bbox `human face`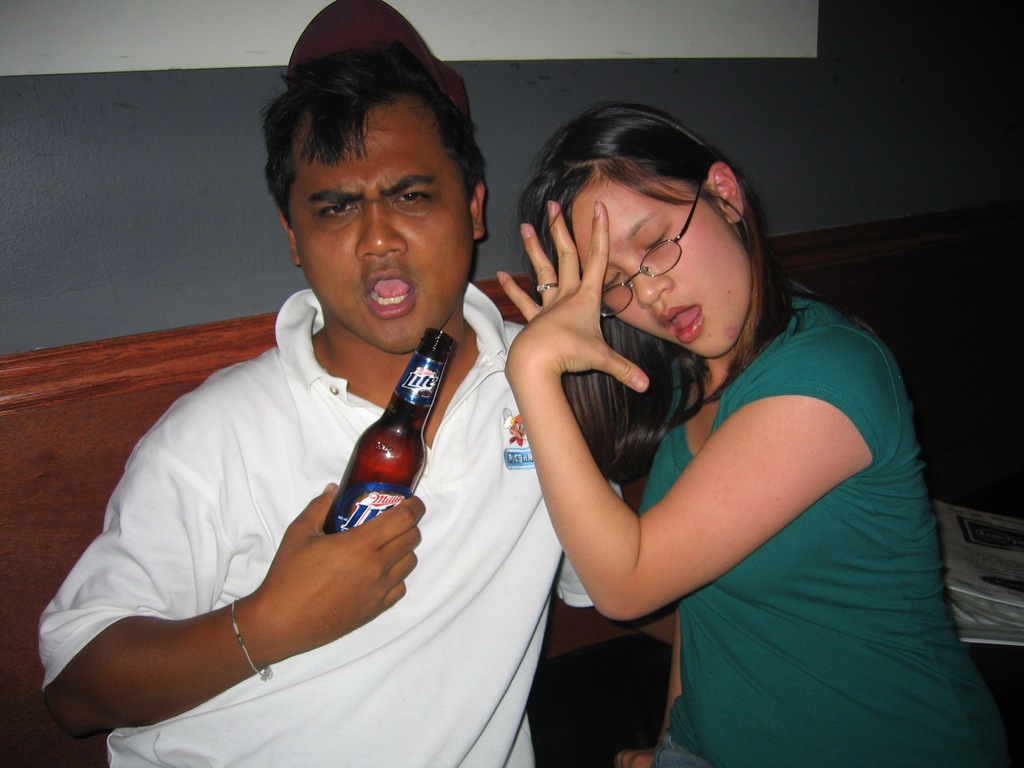
box=[573, 157, 753, 360]
